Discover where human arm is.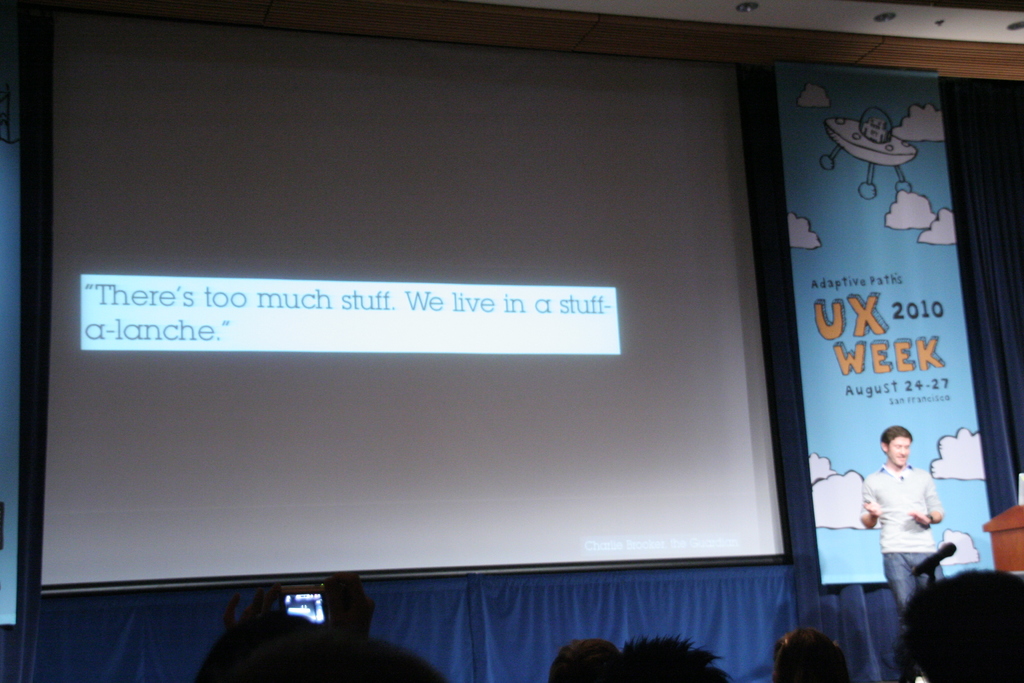
Discovered at bbox=[850, 477, 883, 531].
